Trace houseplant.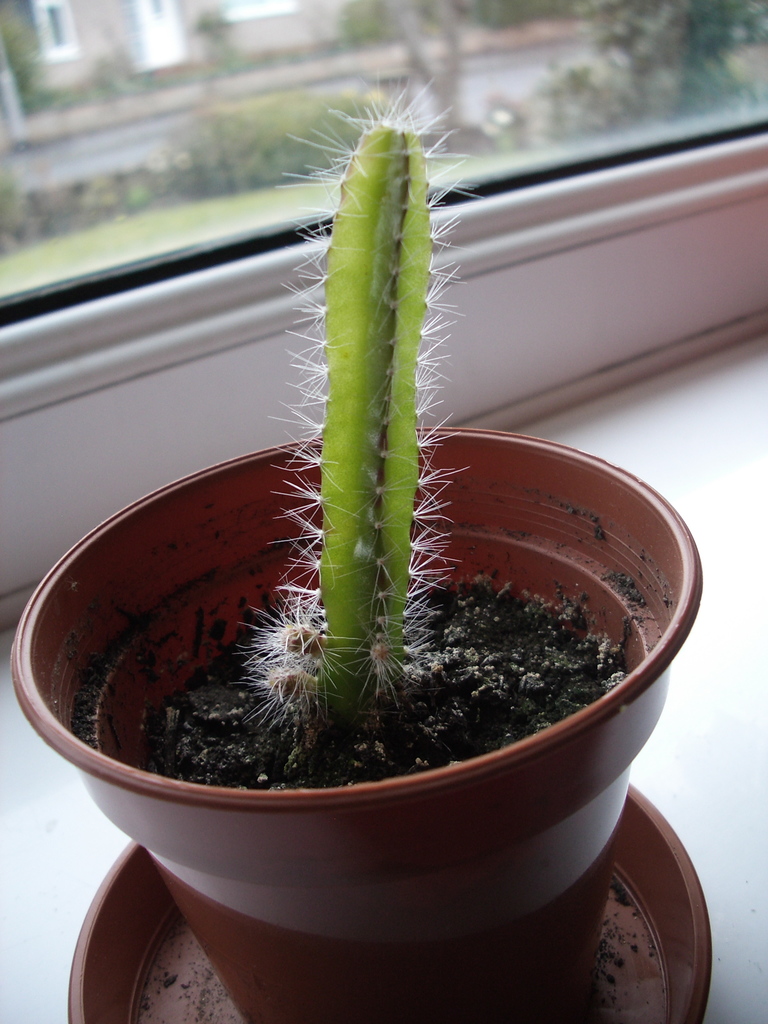
Traced to {"x1": 16, "y1": 102, "x2": 698, "y2": 1023}.
